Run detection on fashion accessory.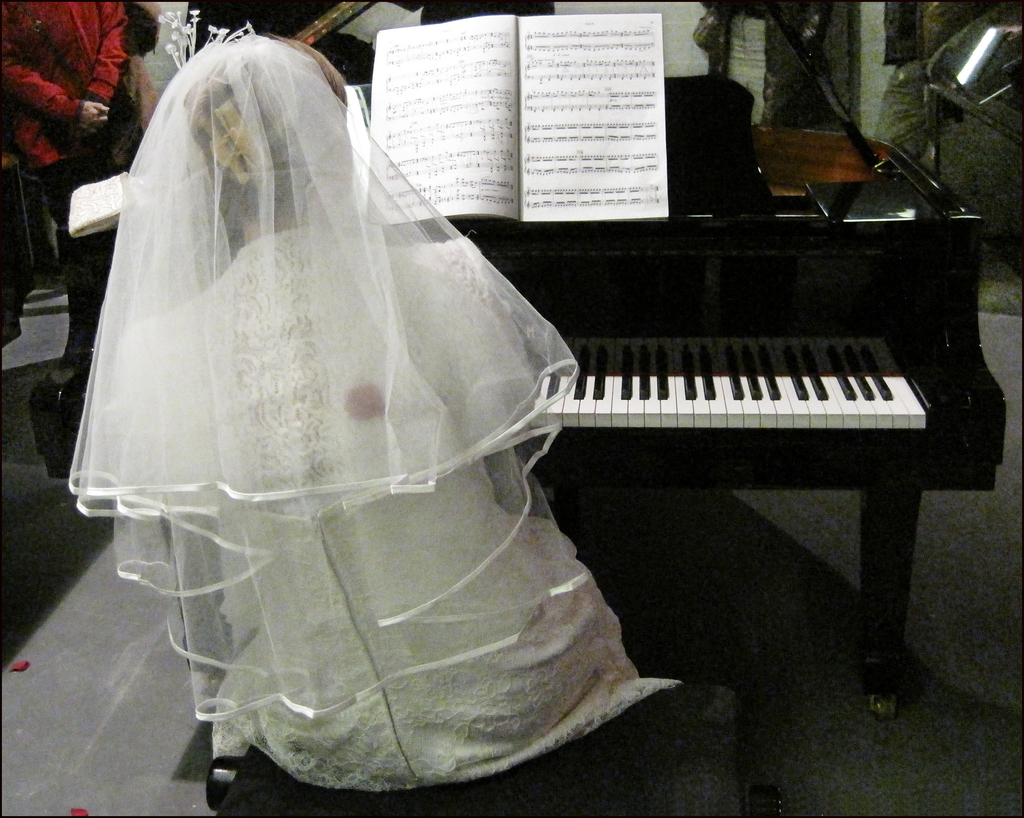
Result: 54/3/700/817.
